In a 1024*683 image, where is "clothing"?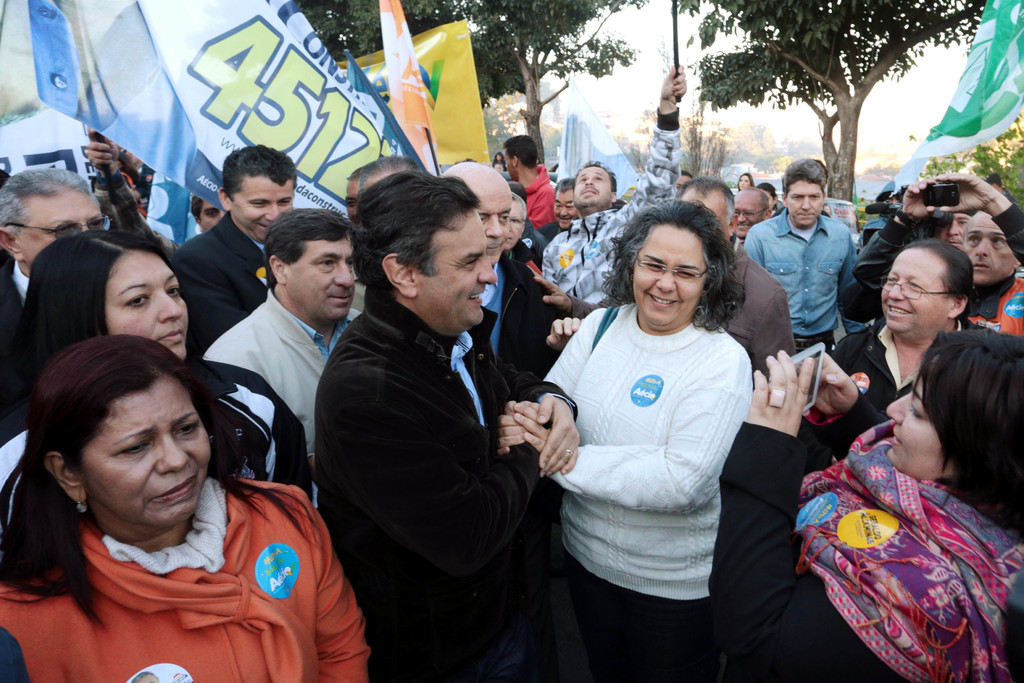
region(809, 420, 1016, 679).
